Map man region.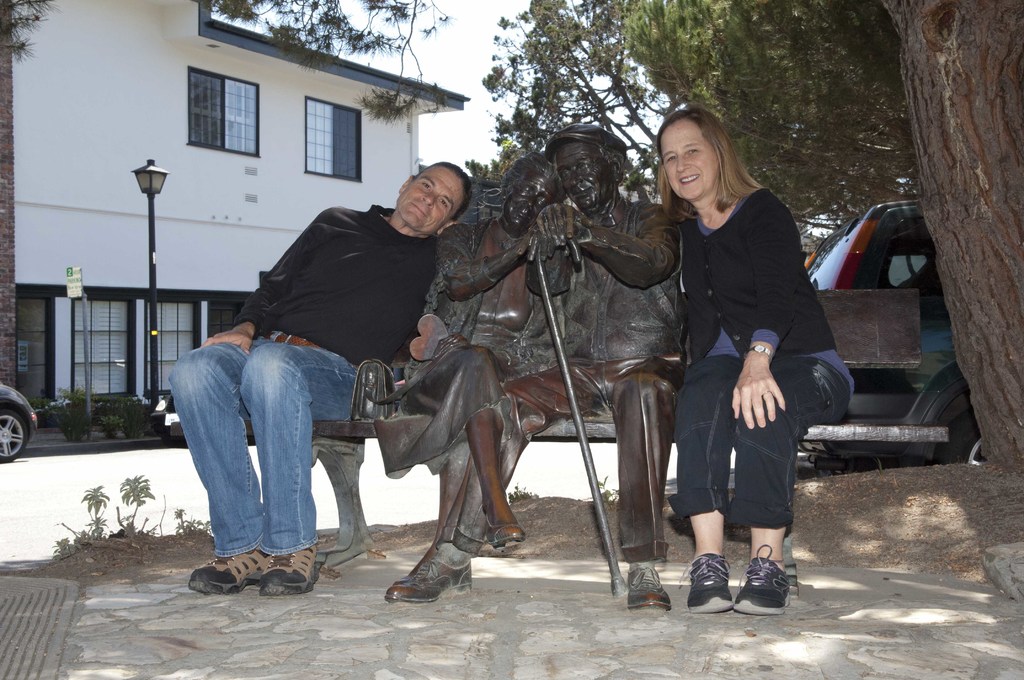
Mapped to (left=173, top=156, right=463, bottom=604).
